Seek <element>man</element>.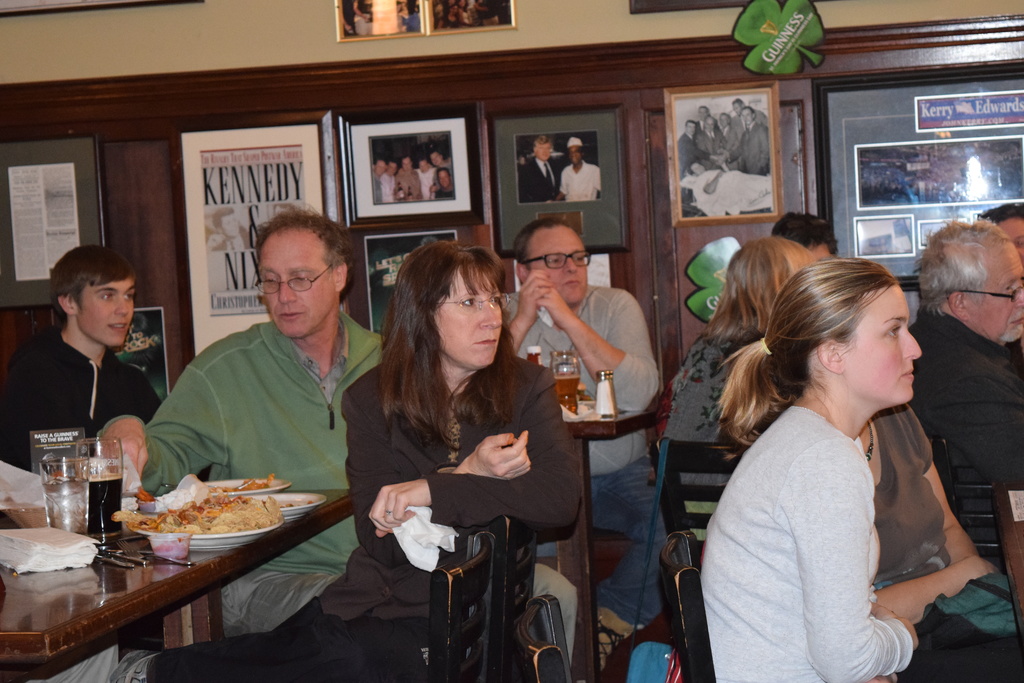
BBox(559, 138, 598, 202).
